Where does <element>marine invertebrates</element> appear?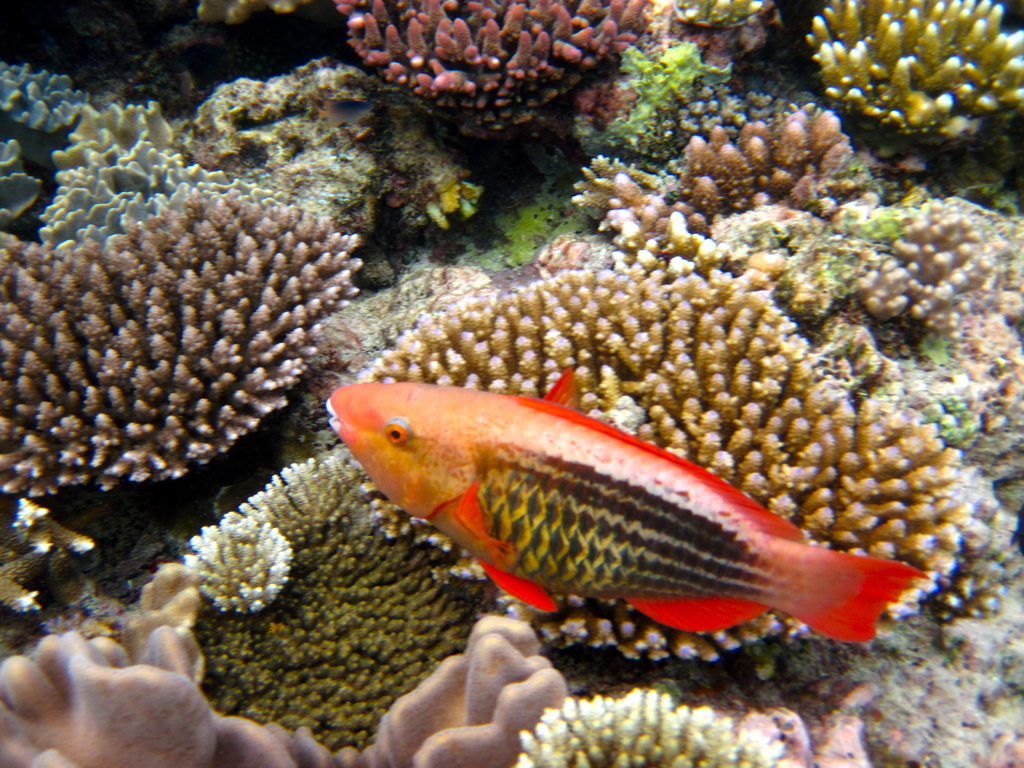
Appears at region(0, 189, 376, 516).
